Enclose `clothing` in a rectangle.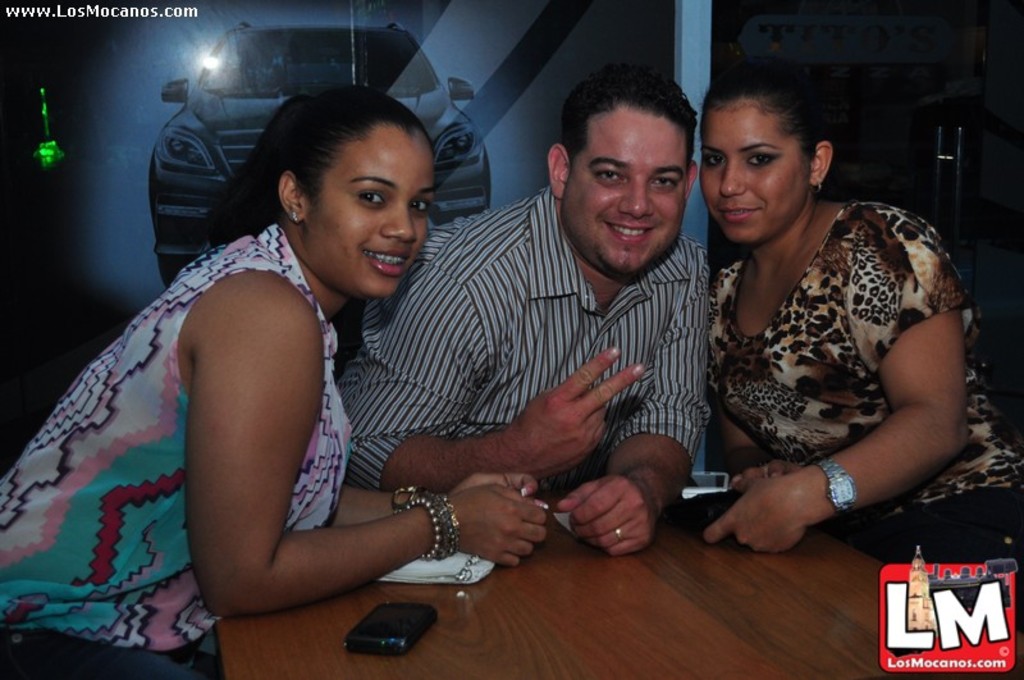
box(335, 190, 705, 494).
